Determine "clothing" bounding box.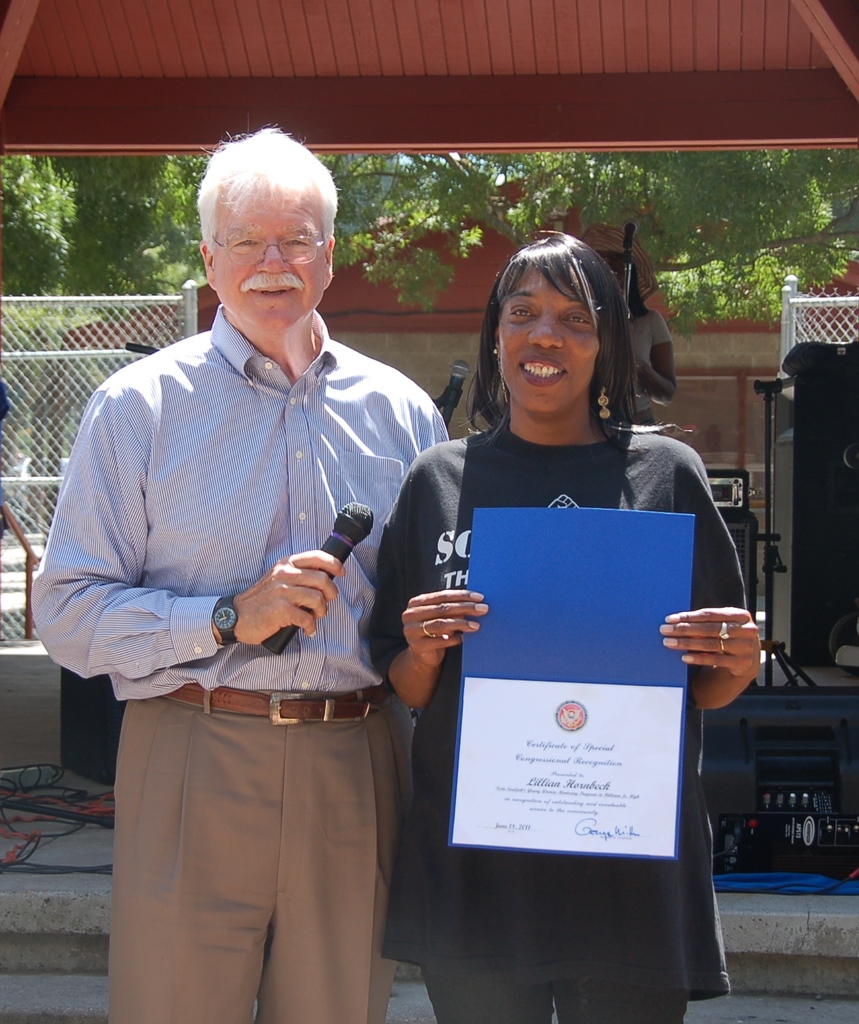
Determined: <bbox>394, 372, 743, 987</bbox>.
